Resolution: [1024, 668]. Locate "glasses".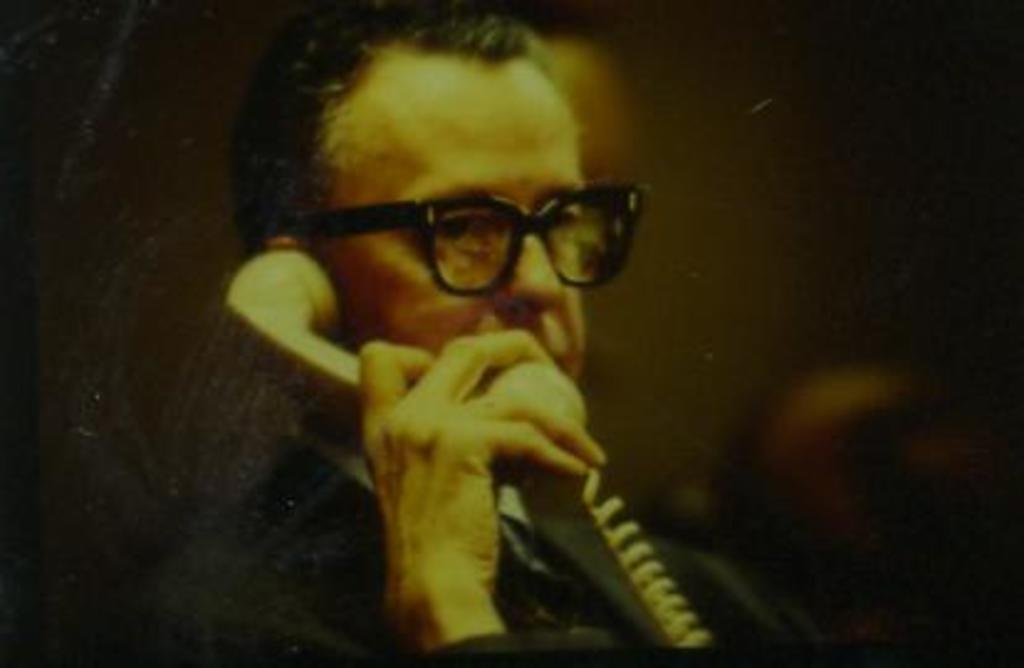
(left=277, top=178, right=646, bottom=297).
